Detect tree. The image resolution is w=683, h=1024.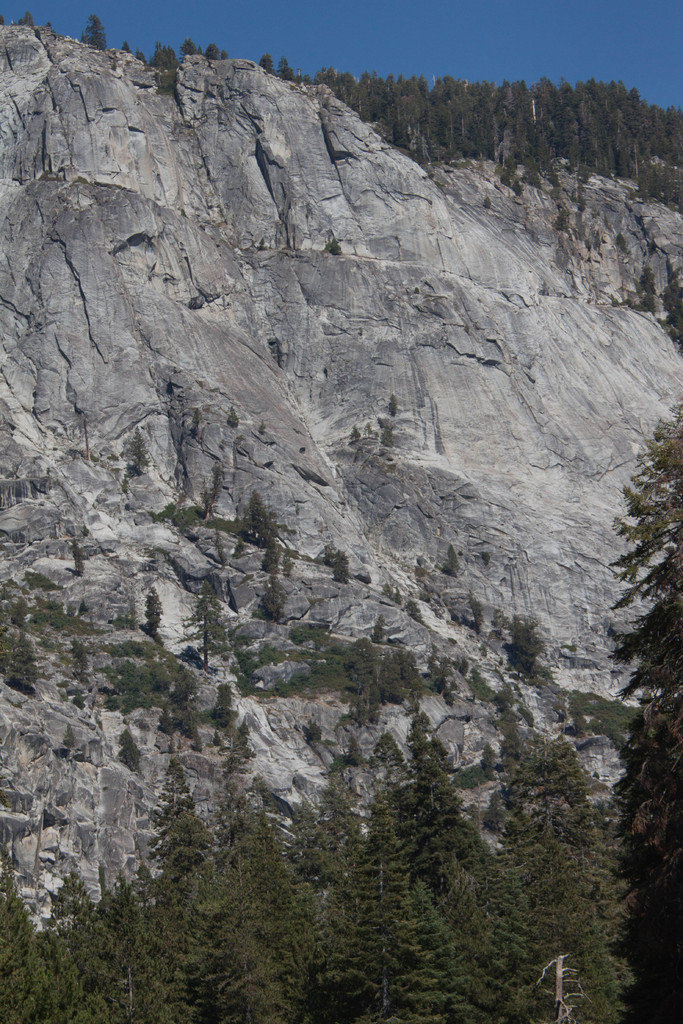
detection(511, 617, 540, 684).
